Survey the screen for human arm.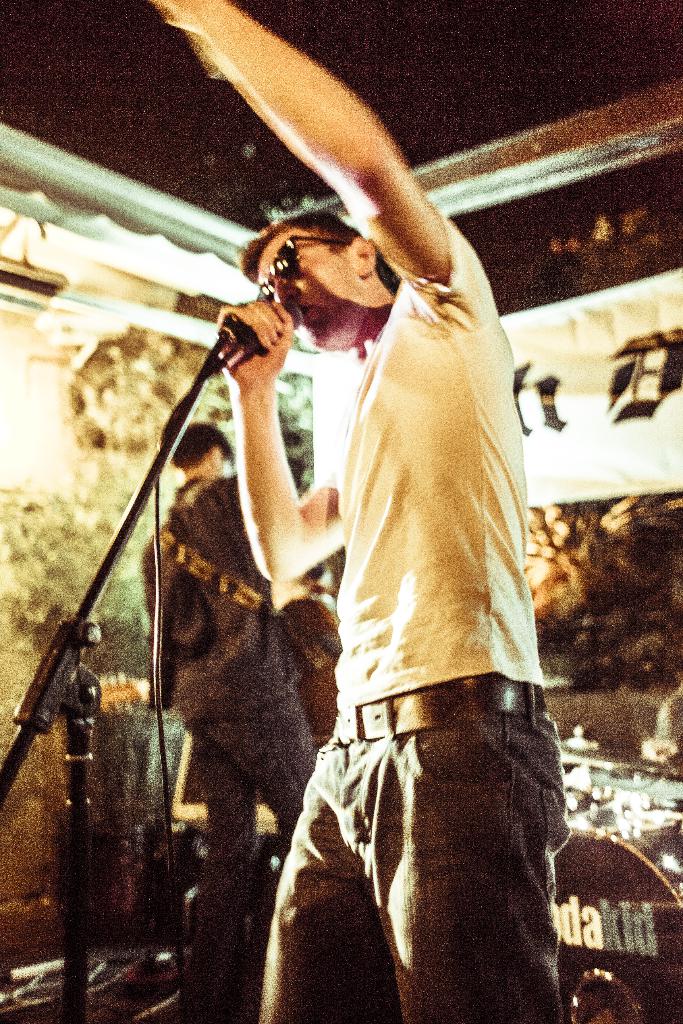
Survey found: {"left": 210, "top": 292, "right": 348, "bottom": 576}.
